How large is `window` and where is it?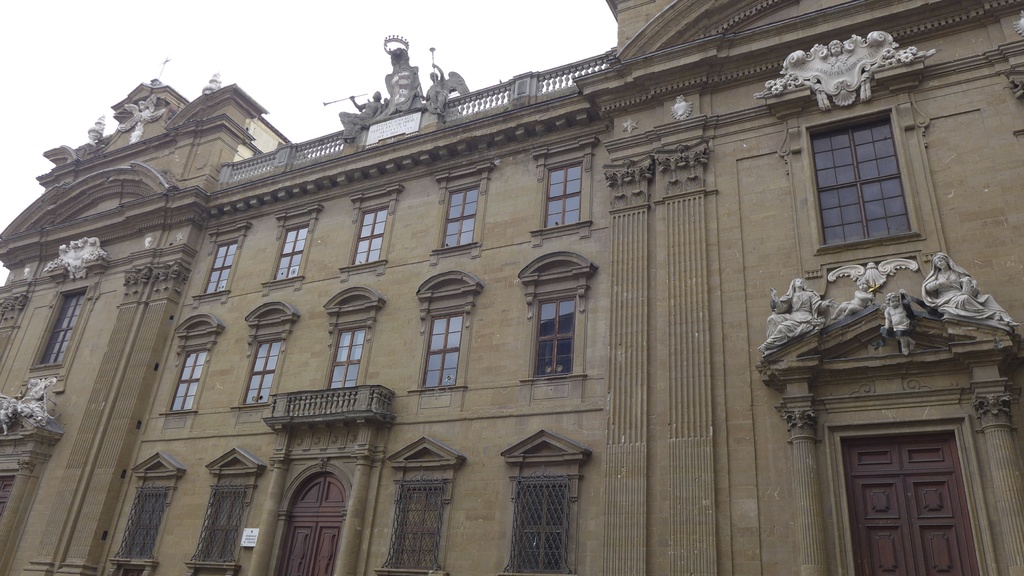
Bounding box: rect(341, 187, 395, 280).
